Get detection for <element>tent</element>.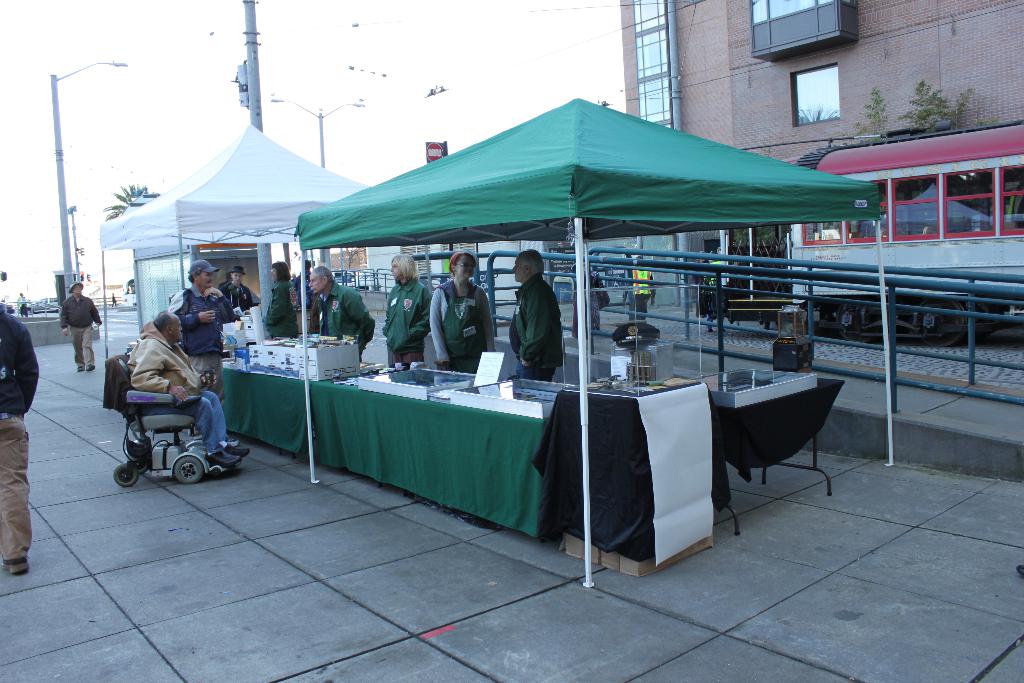
Detection: x1=288 y1=97 x2=885 y2=593.
